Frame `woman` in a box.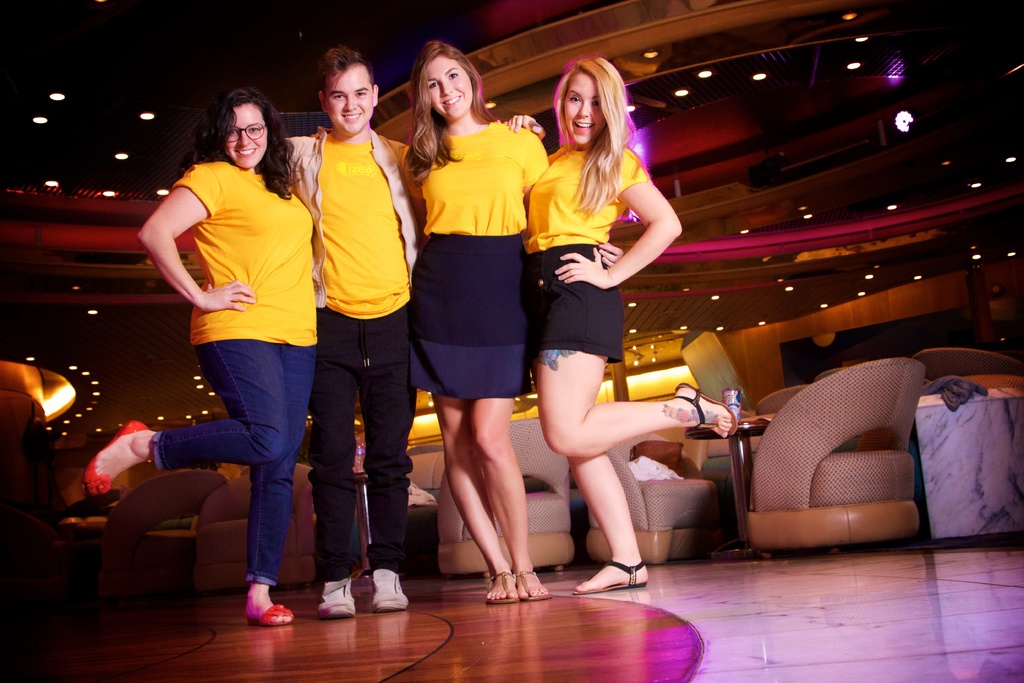
bbox=(401, 33, 631, 609).
